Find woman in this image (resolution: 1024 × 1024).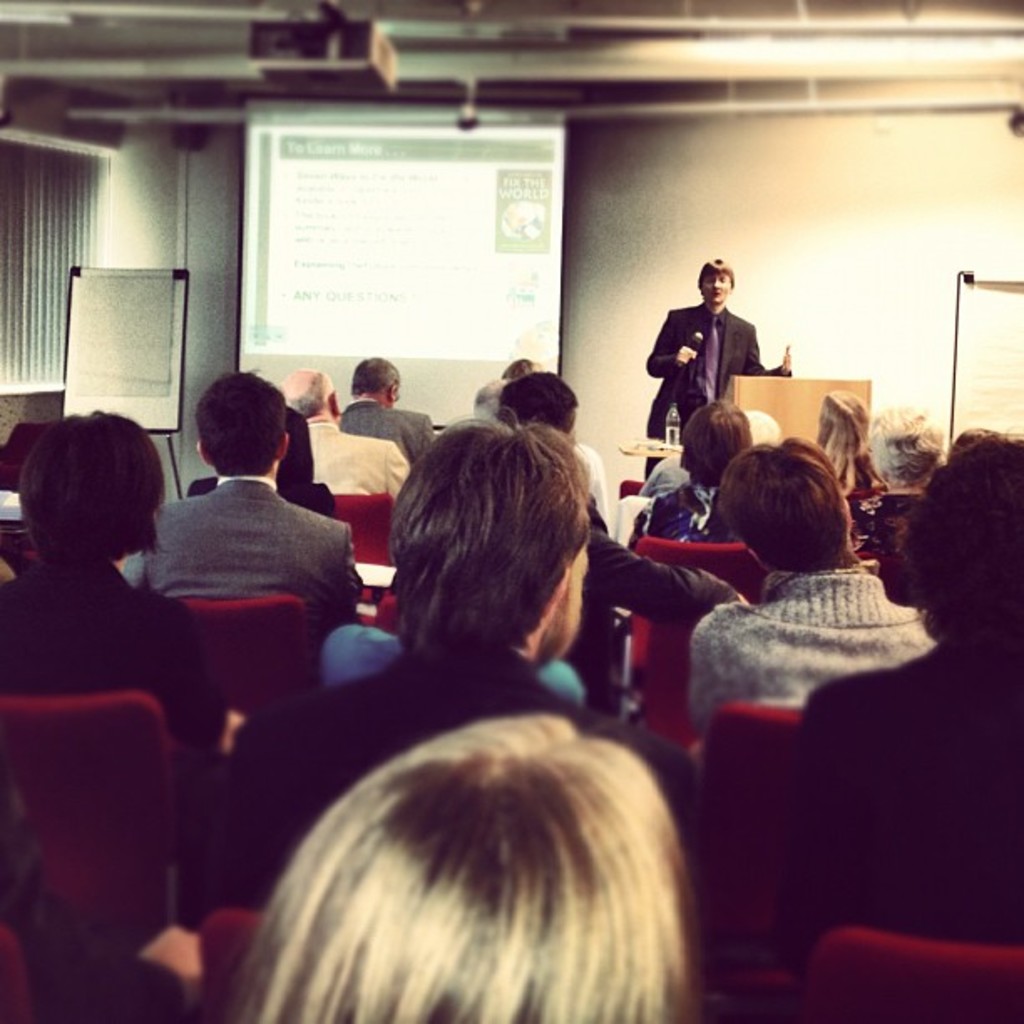
locate(843, 403, 955, 552).
